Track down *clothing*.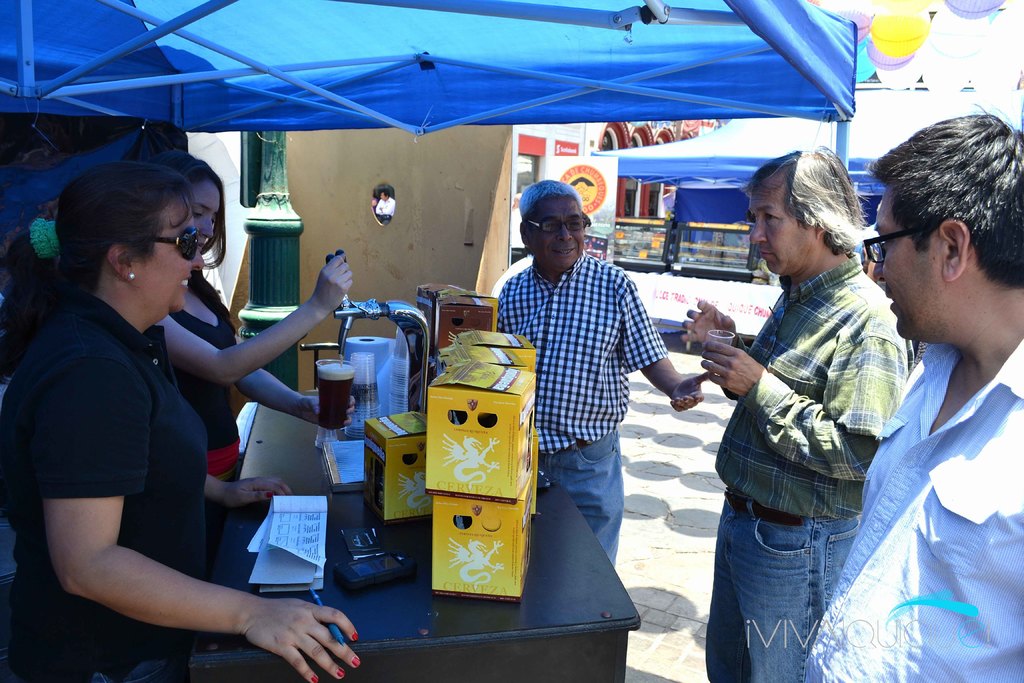
Tracked to (803, 342, 1023, 682).
